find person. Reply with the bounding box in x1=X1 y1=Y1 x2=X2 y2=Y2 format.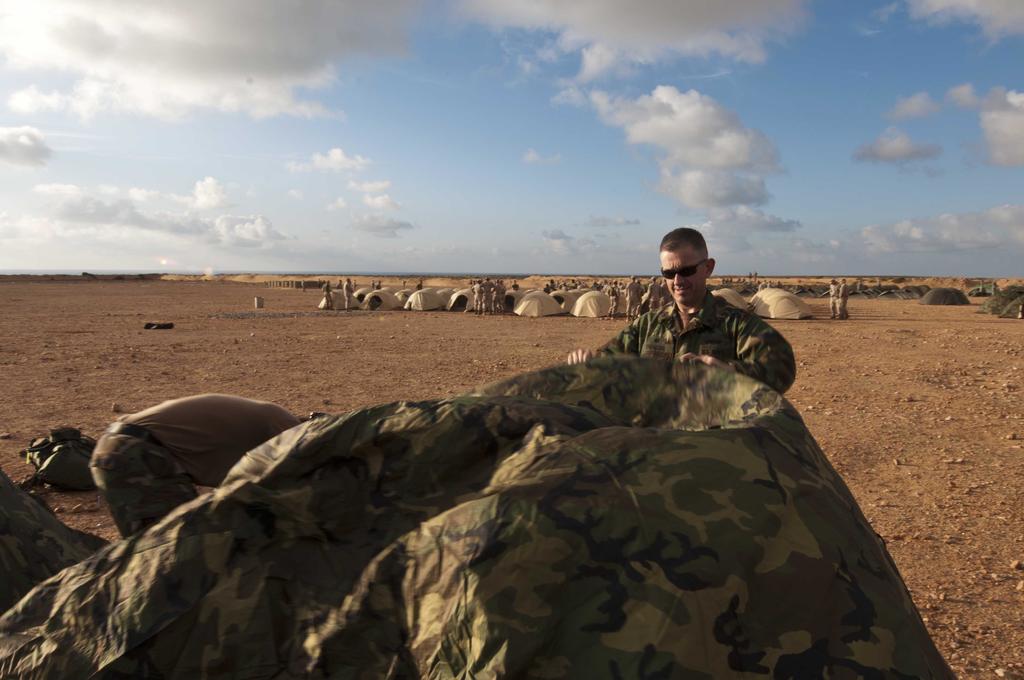
x1=567 y1=224 x2=797 y2=393.
